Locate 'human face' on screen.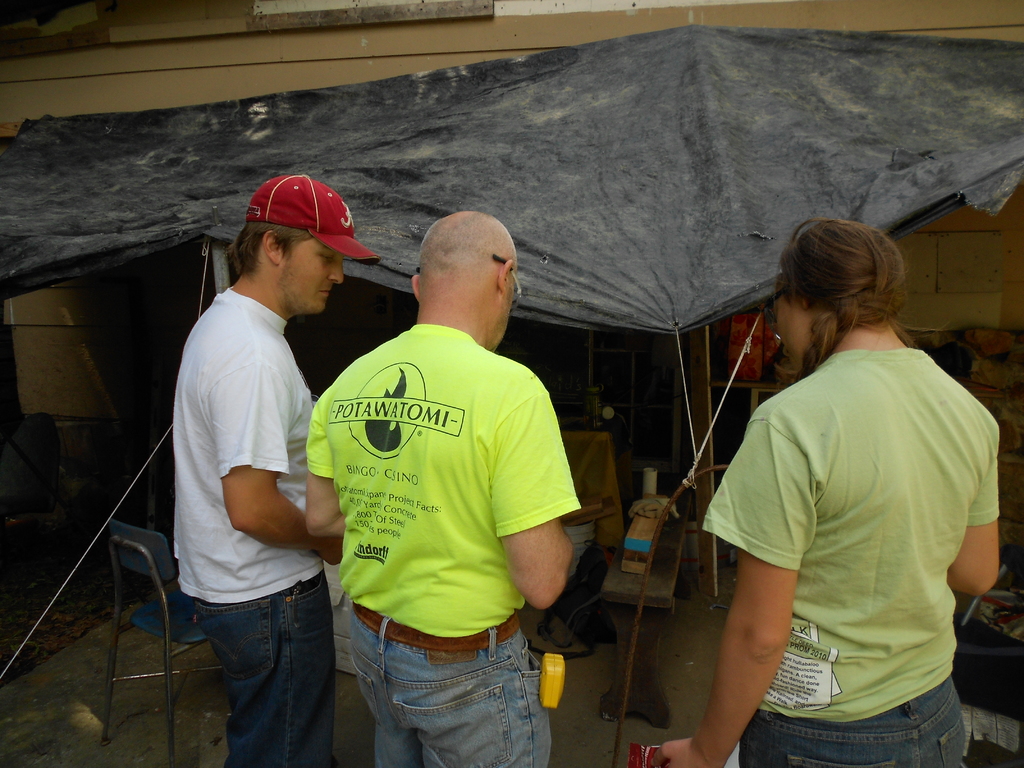
On screen at [771,289,808,367].
